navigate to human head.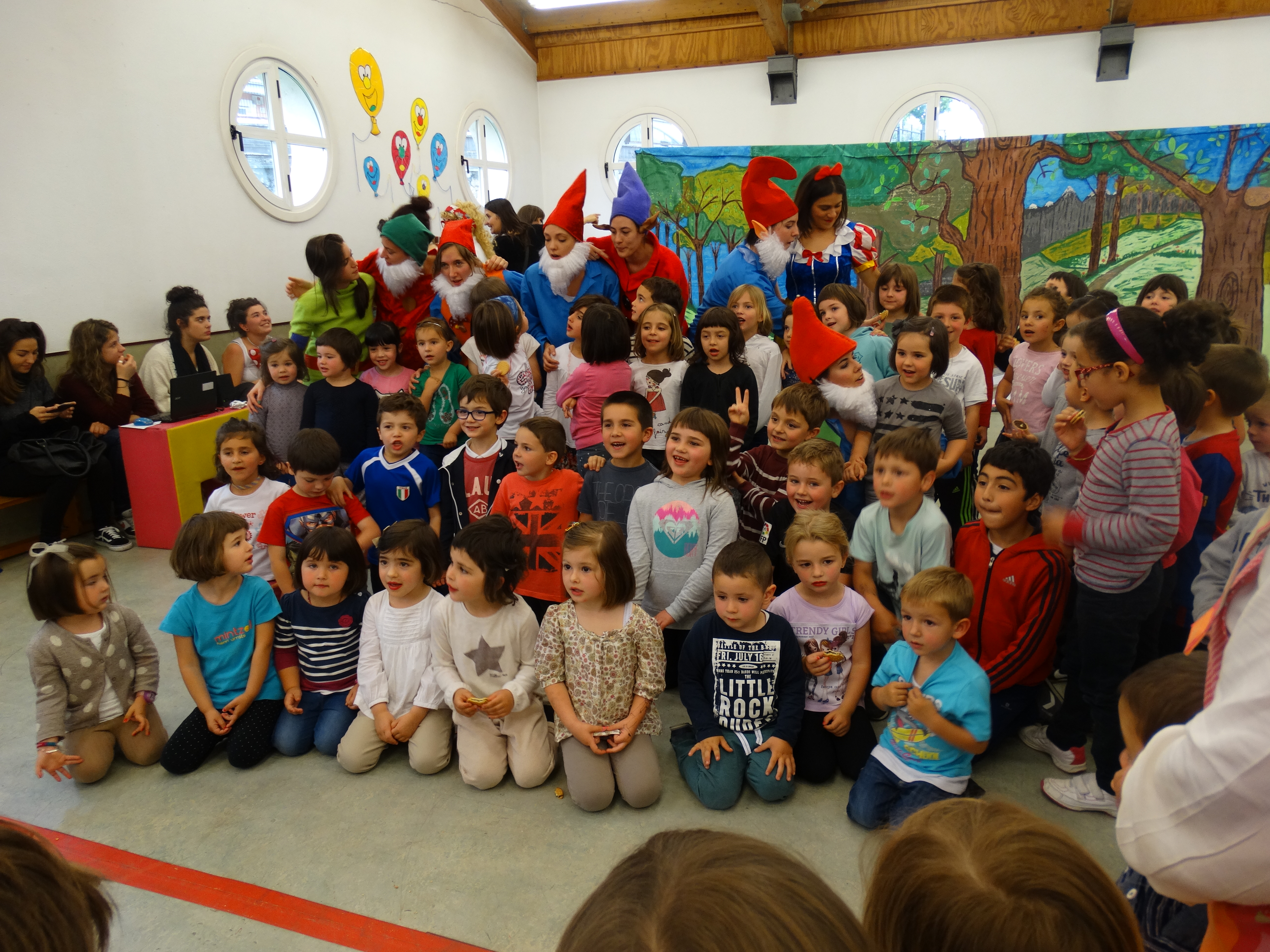
Navigation target: locate(178, 70, 188, 82).
